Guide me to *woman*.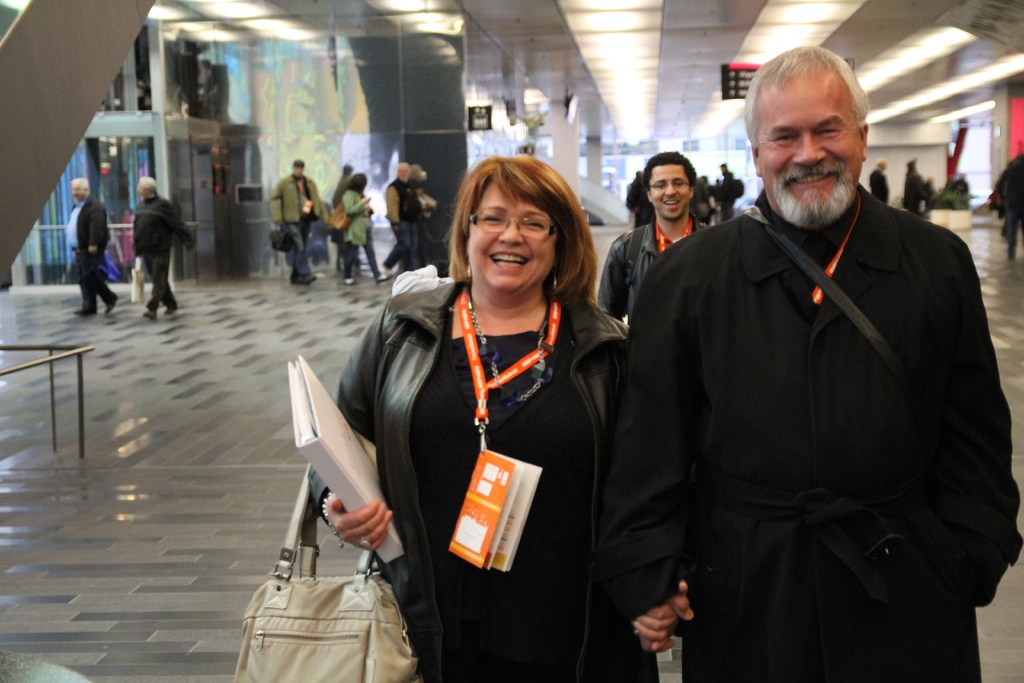
Guidance: BBox(356, 166, 594, 670).
